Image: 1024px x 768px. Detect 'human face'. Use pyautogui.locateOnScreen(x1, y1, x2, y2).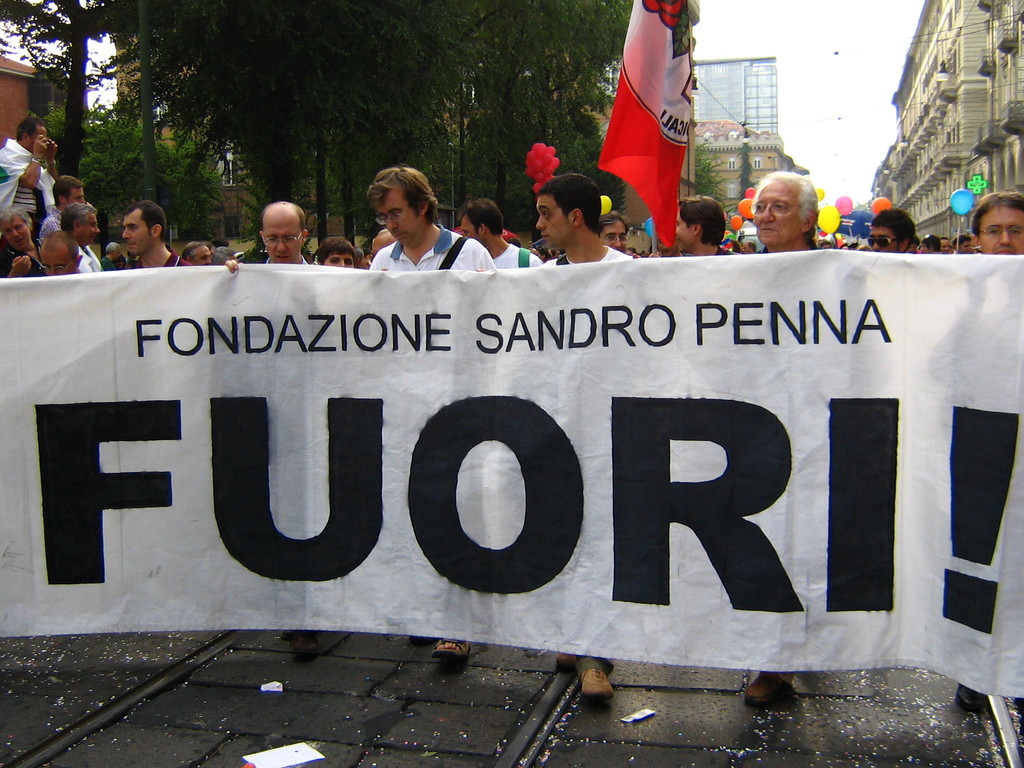
pyautogui.locateOnScreen(378, 184, 421, 242).
